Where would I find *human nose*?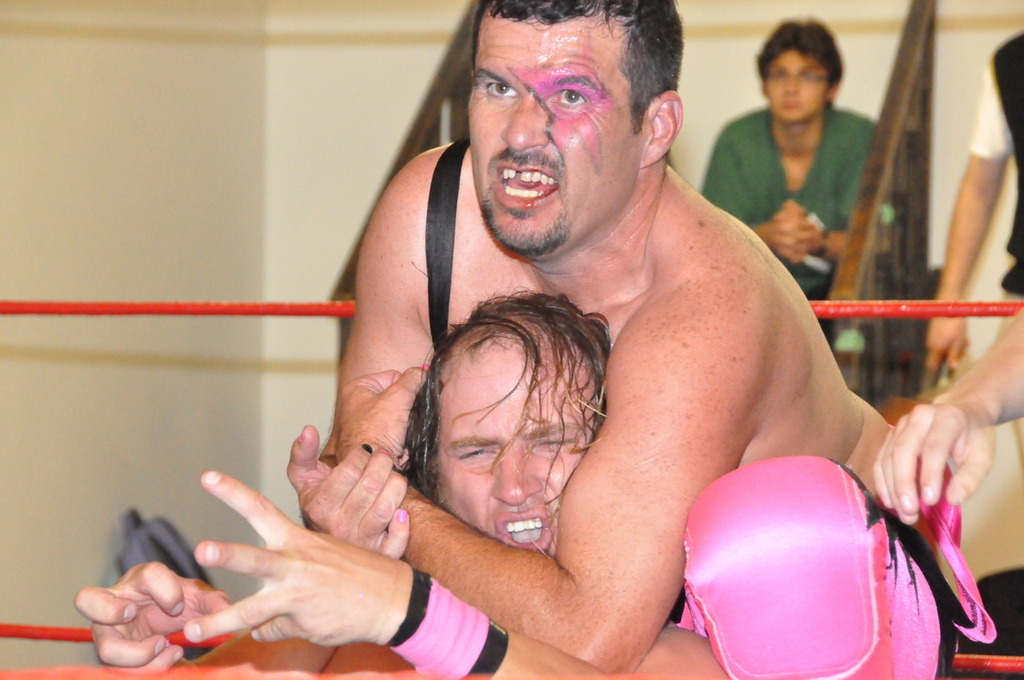
At Rect(500, 91, 545, 151).
